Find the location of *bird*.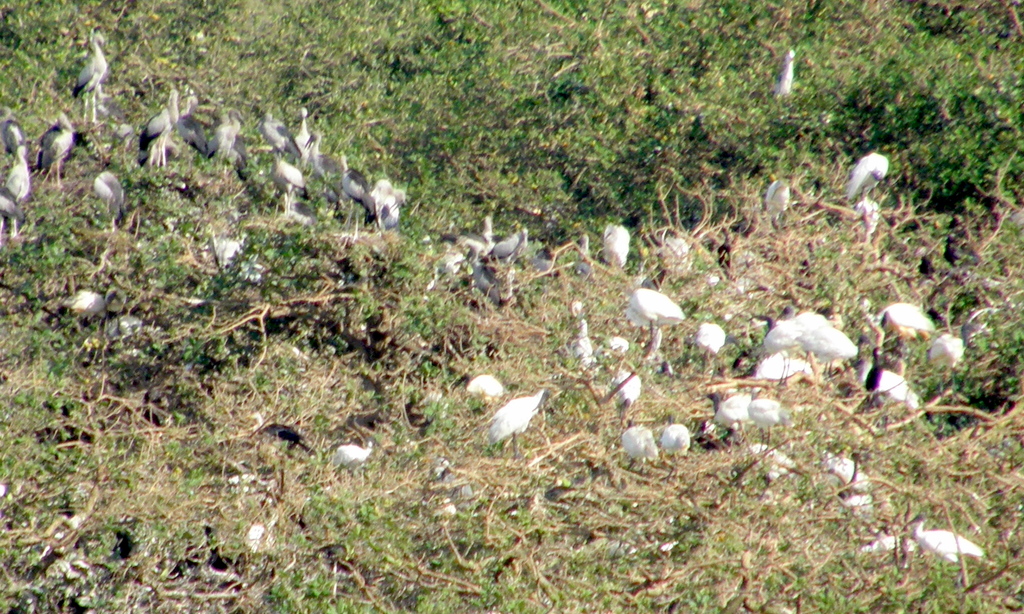
Location: x1=359 y1=173 x2=404 y2=236.
